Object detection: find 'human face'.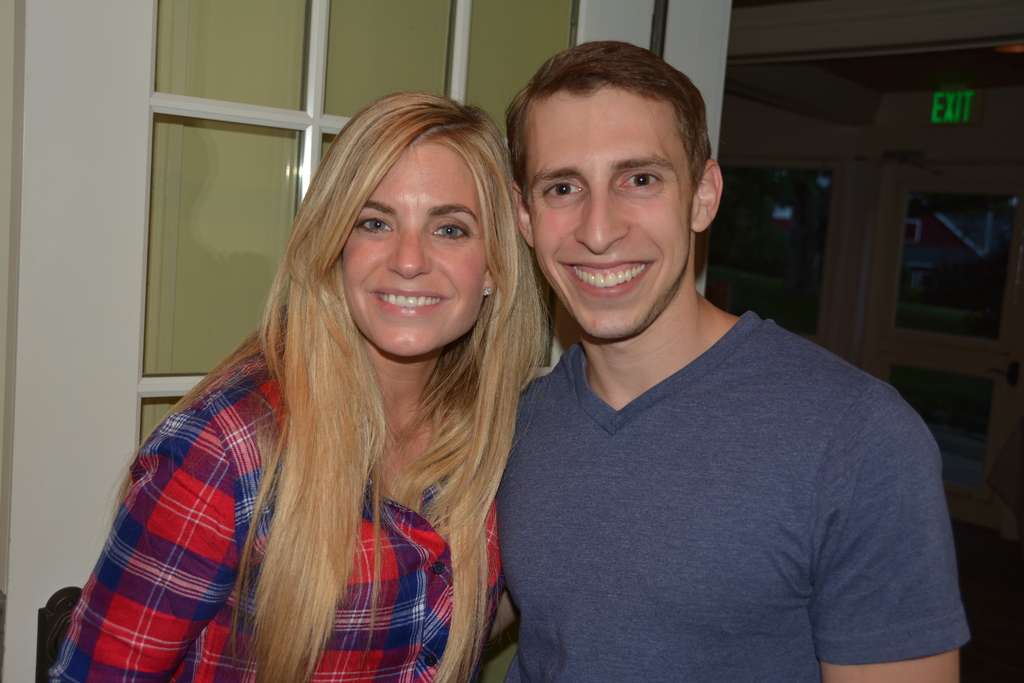
bbox(520, 89, 687, 344).
